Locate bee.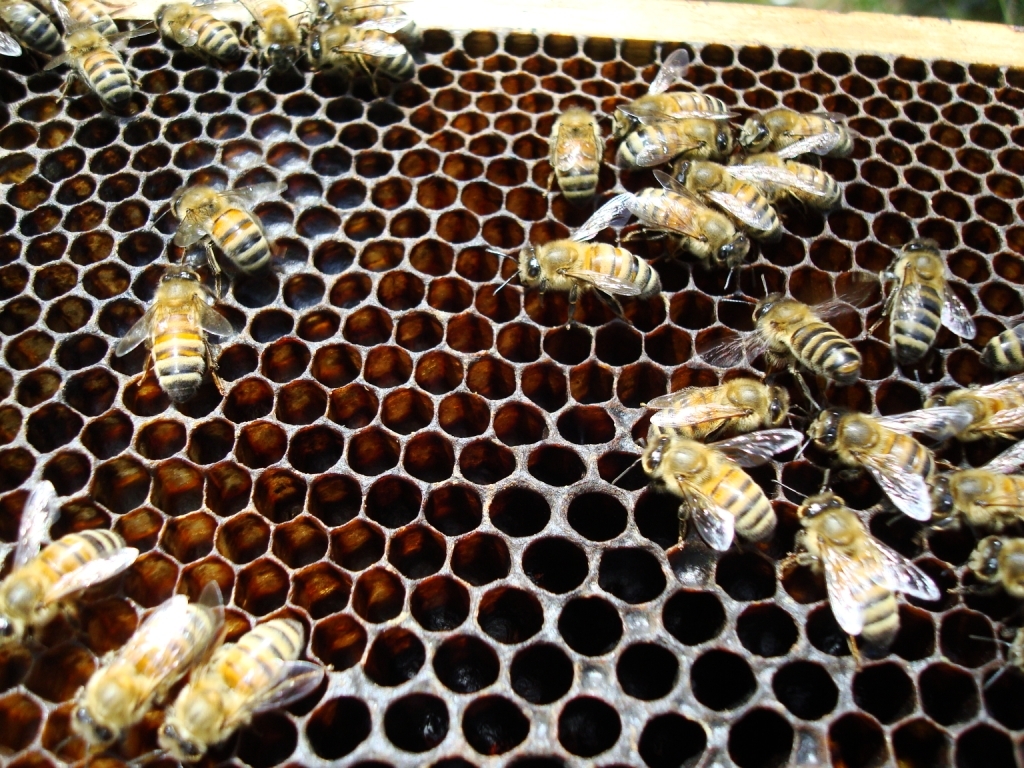
Bounding box: 93 248 242 362.
